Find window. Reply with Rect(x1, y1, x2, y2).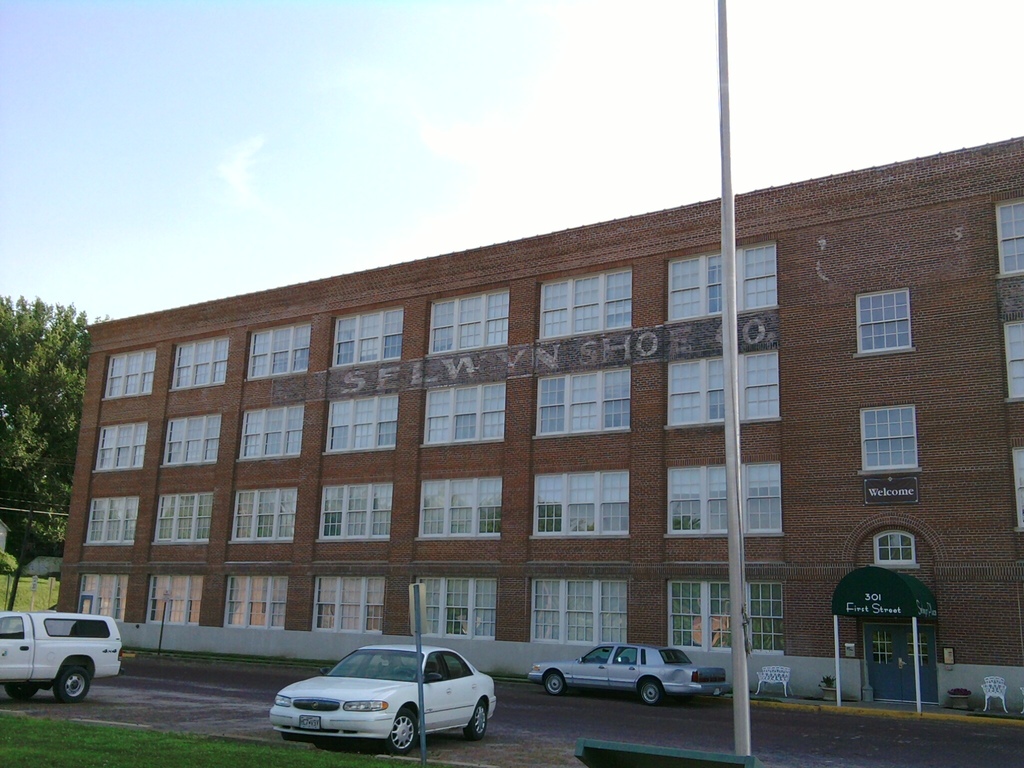
Rect(225, 568, 285, 630).
